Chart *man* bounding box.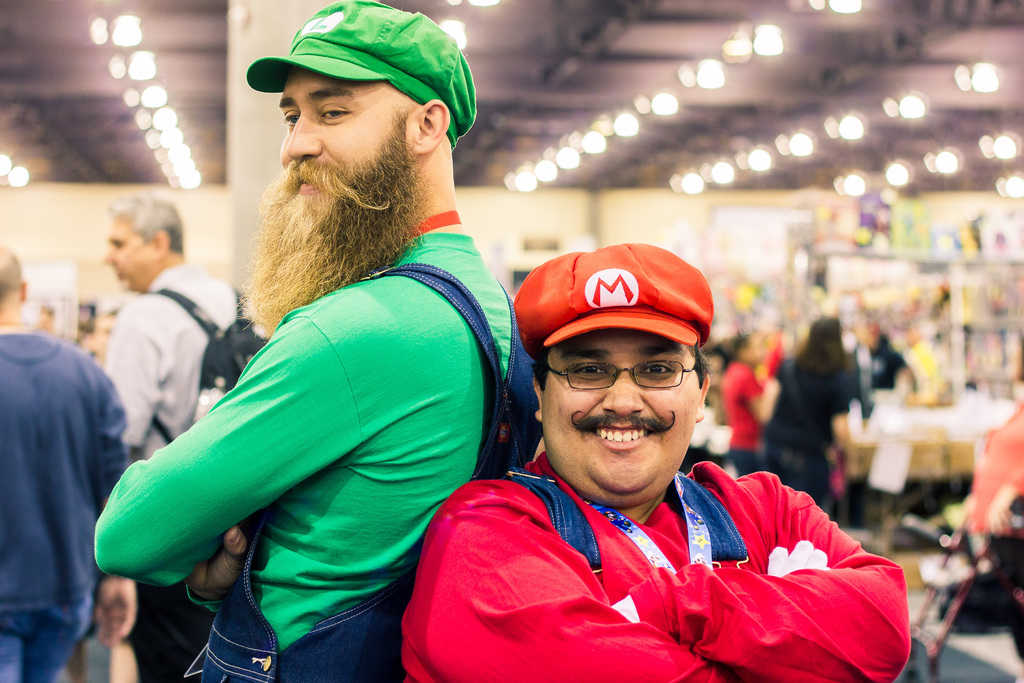
Charted: [left=391, top=240, right=912, bottom=682].
